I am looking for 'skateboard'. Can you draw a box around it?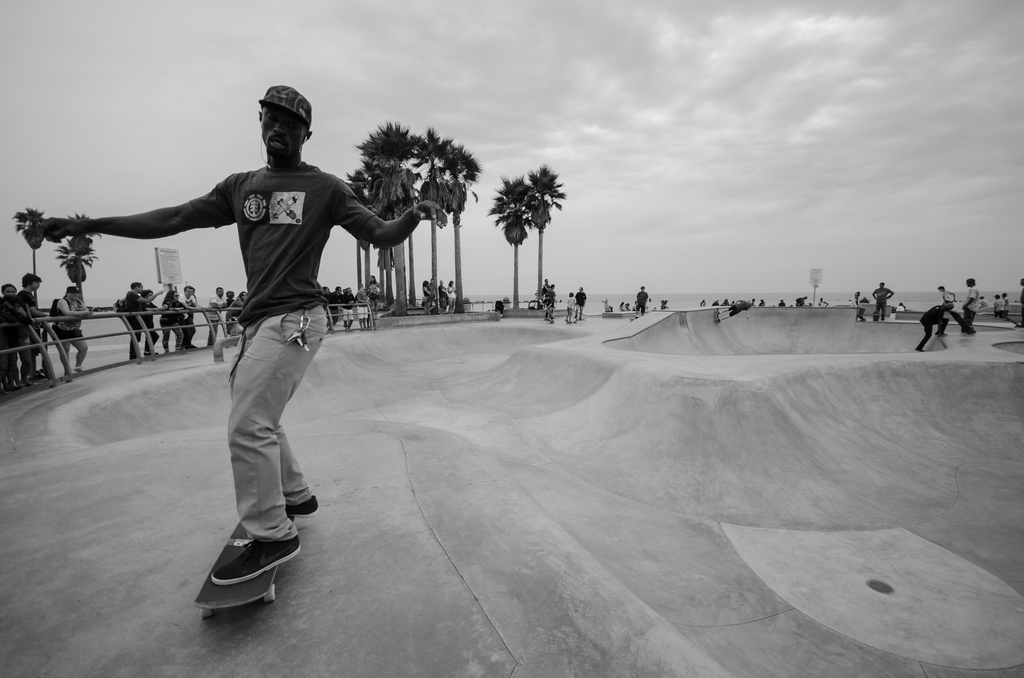
Sure, the bounding box is [1002, 315, 1020, 328].
